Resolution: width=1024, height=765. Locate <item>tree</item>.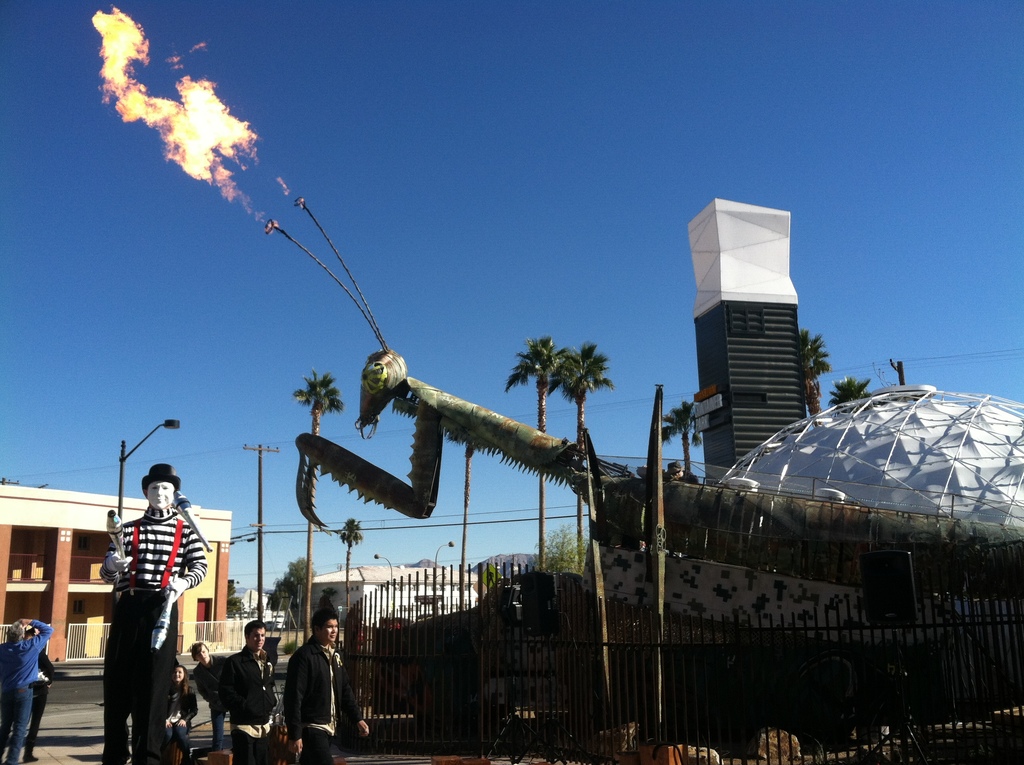
[227,581,236,598].
